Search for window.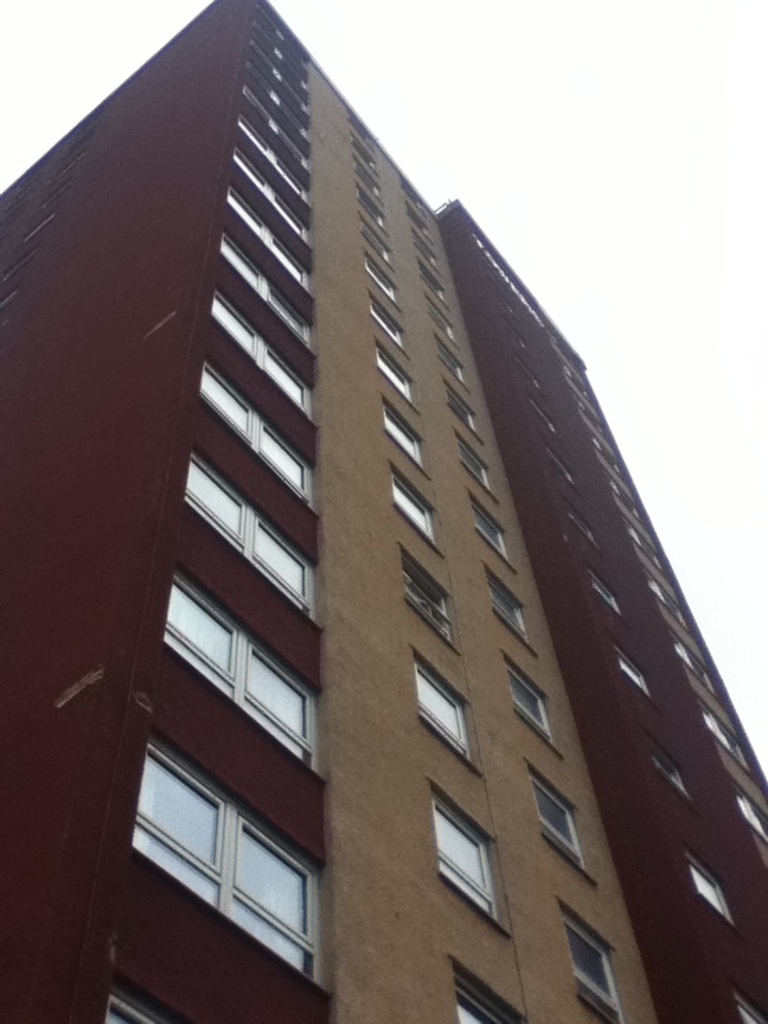
Found at l=507, t=661, r=555, b=738.
